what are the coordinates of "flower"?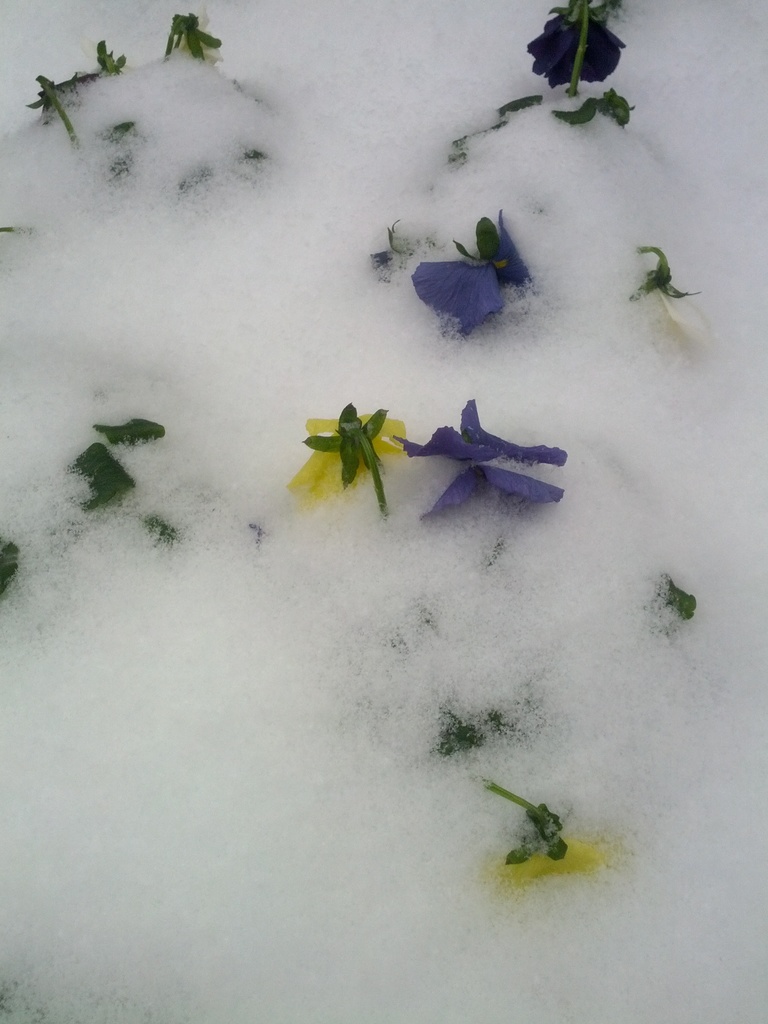
399, 220, 530, 335.
